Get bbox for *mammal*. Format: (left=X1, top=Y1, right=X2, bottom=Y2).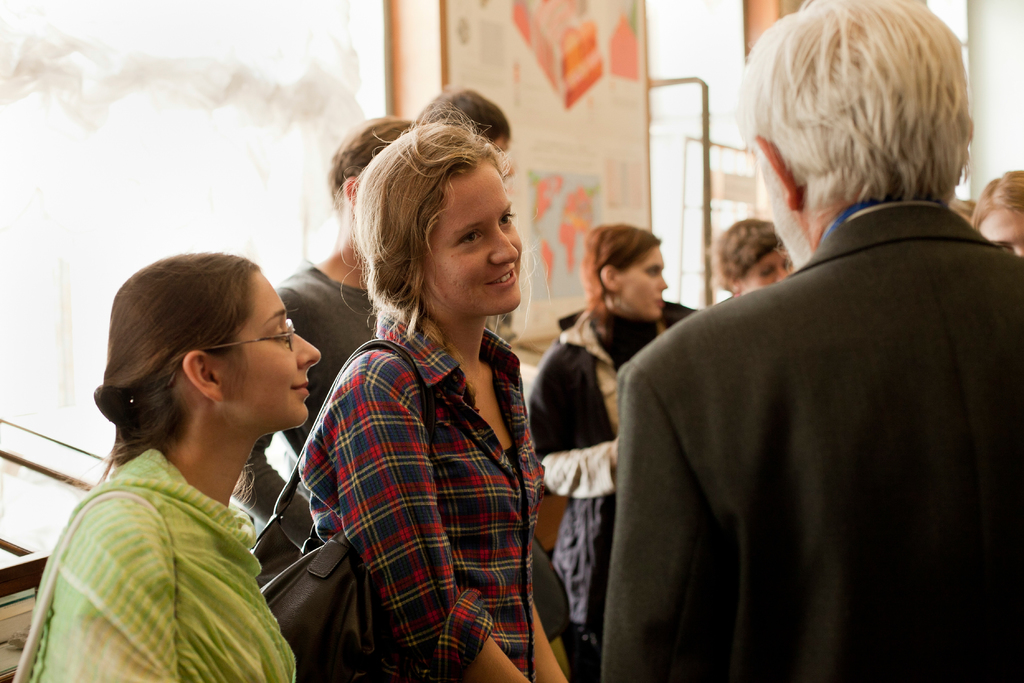
(left=952, top=191, right=971, bottom=220).
